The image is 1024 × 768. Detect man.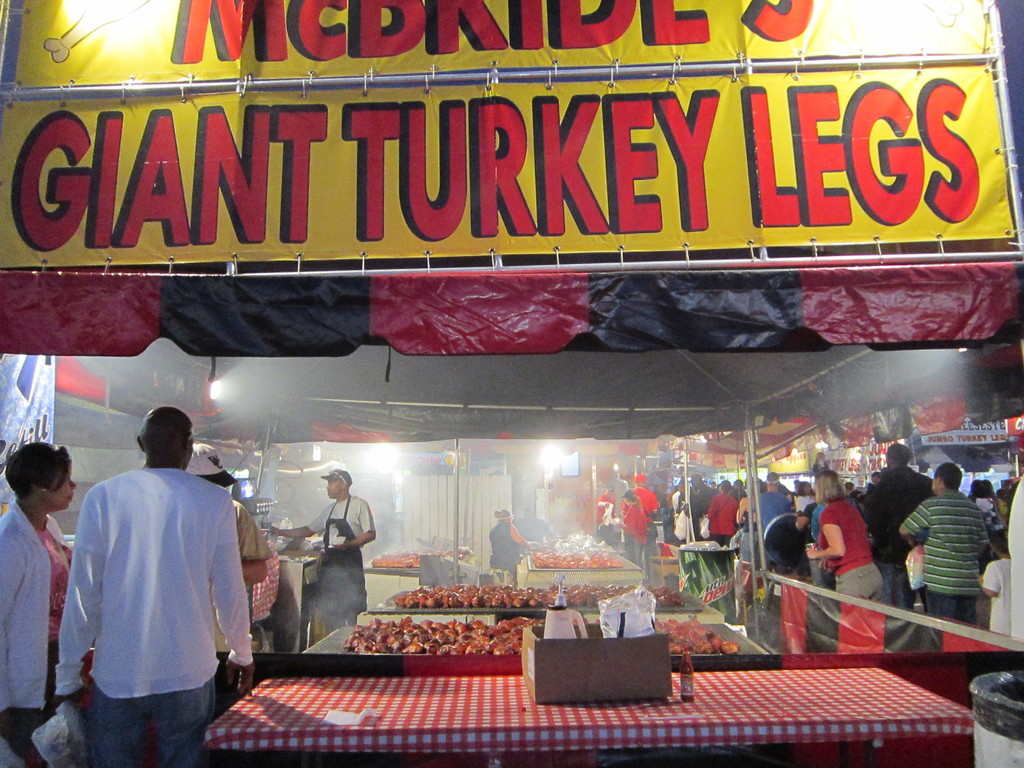
Detection: 272/468/375/636.
